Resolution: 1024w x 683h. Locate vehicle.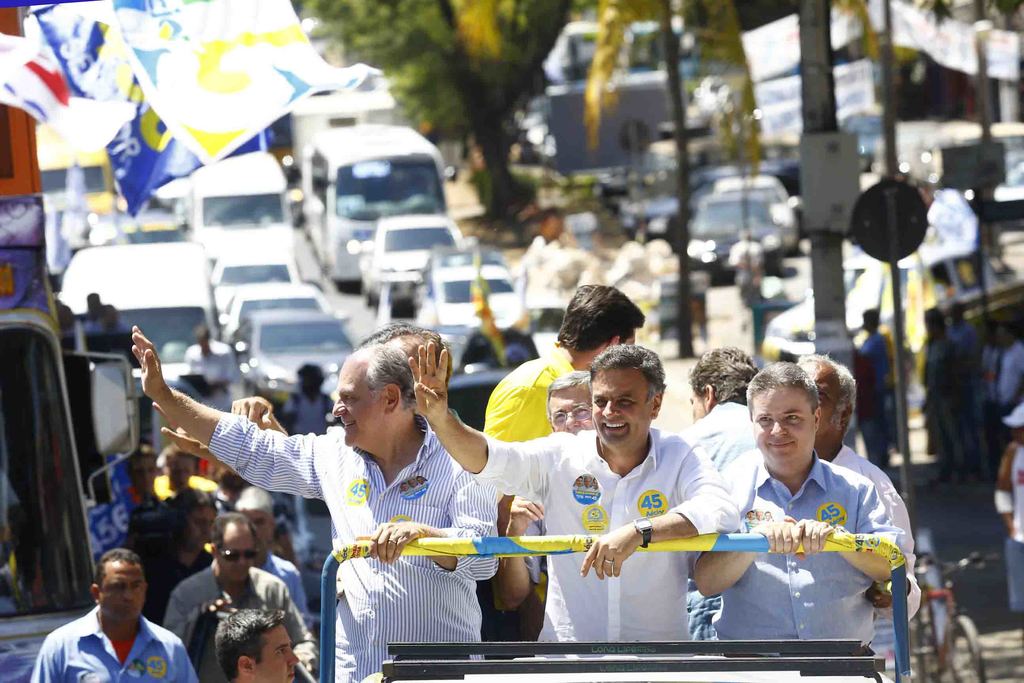
left=691, top=190, right=783, bottom=284.
